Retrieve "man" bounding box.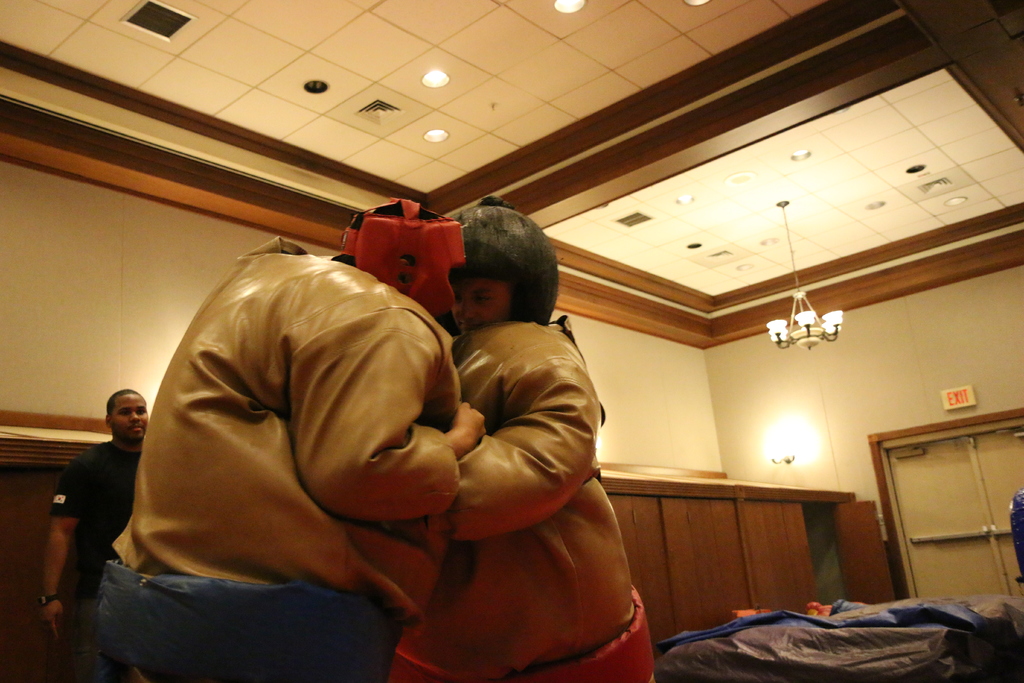
Bounding box: bbox=[45, 388, 148, 682].
